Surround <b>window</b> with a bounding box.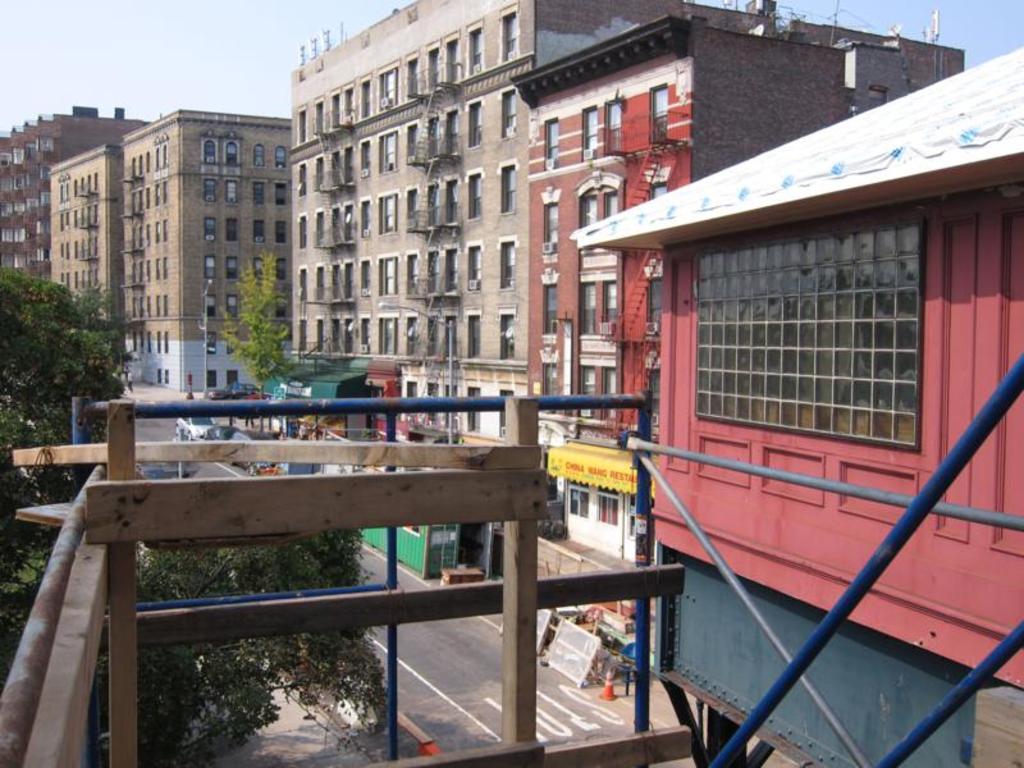
bbox(357, 257, 371, 297).
